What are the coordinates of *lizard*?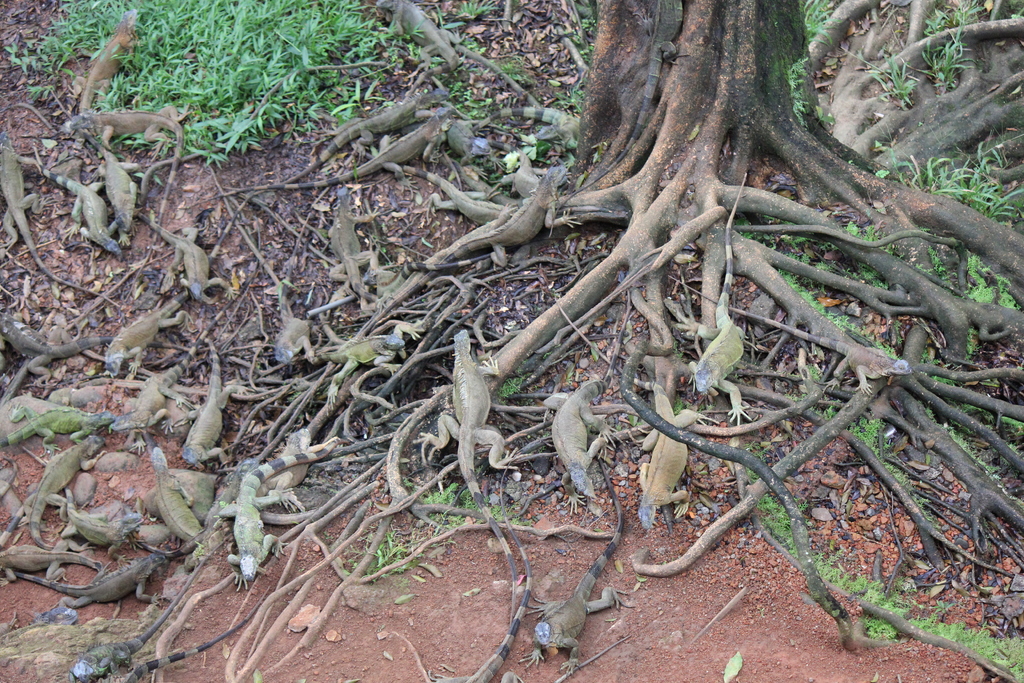
left=51, top=171, right=119, bottom=258.
